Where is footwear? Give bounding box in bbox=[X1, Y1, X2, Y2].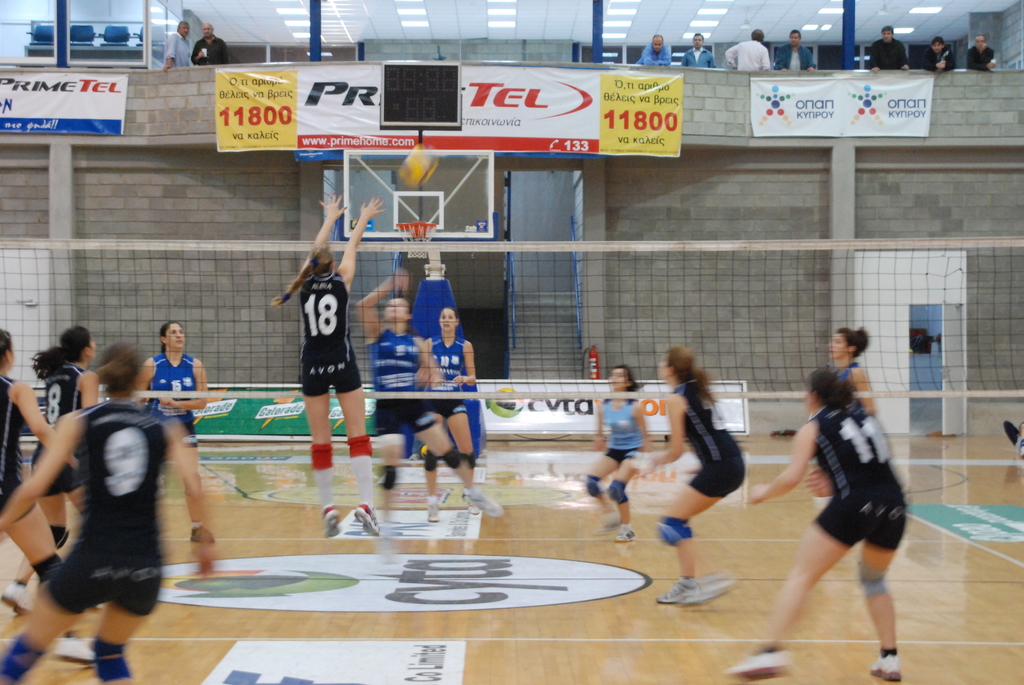
bbox=[351, 501, 378, 539].
